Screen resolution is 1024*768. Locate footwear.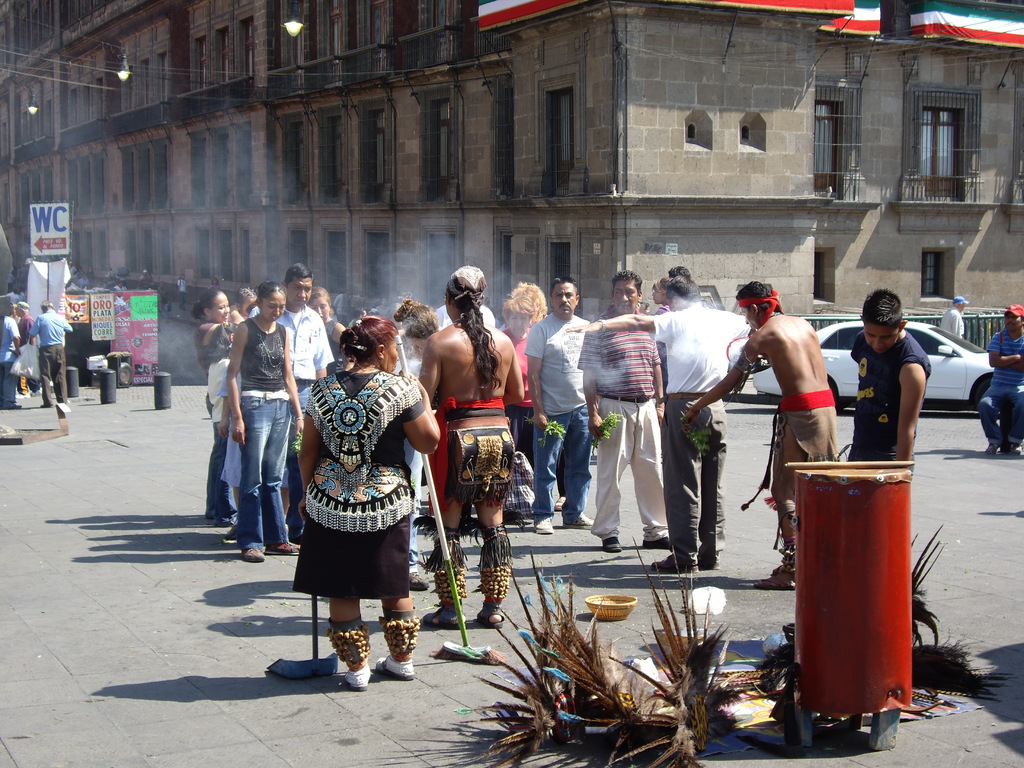
[left=419, top=605, right=467, bottom=628].
